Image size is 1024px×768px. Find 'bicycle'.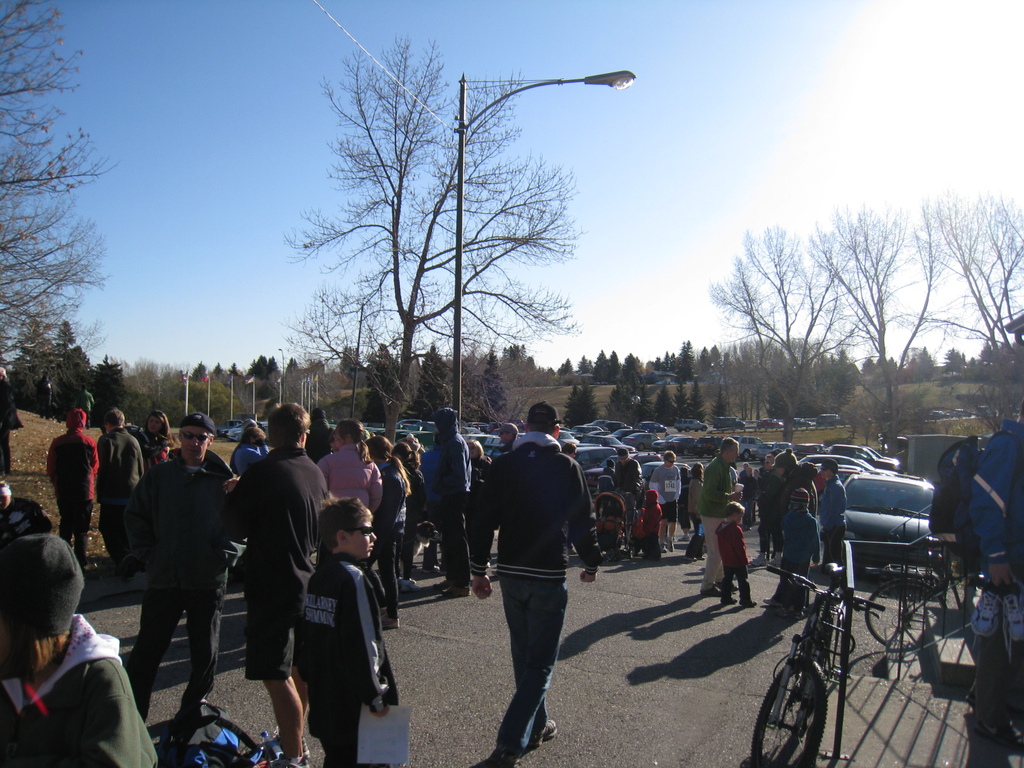
l=861, t=539, r=982, b=648.
